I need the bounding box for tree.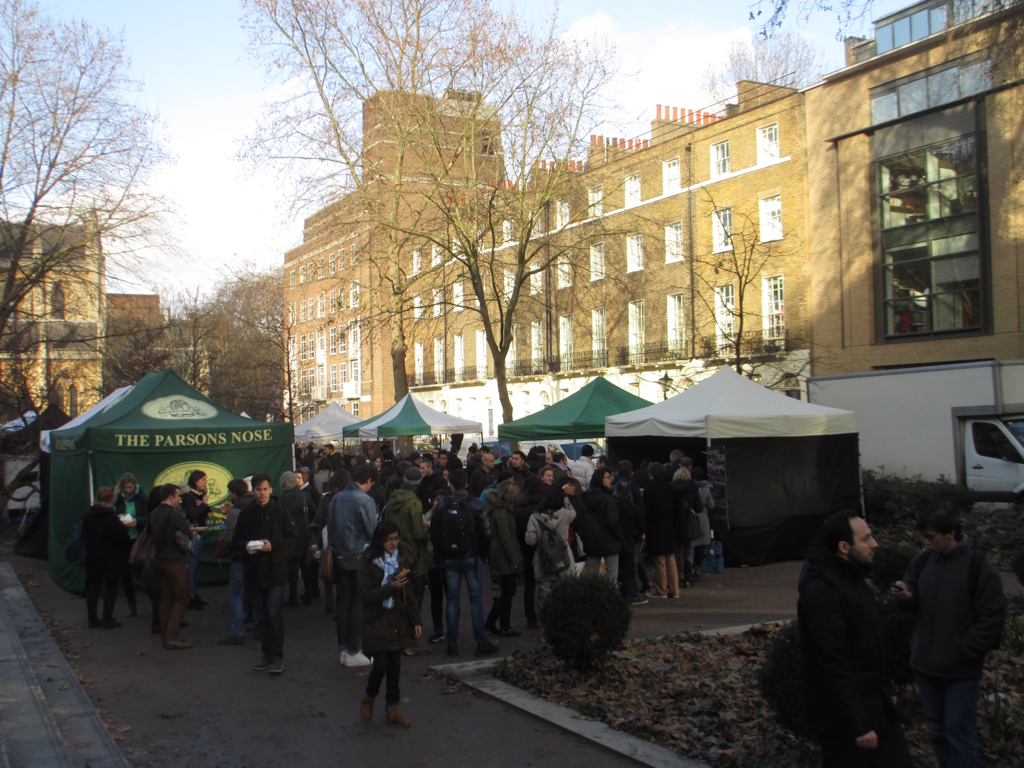
Here it is: {"x1": 0, "y1": 0, "x2": 196, "y2": 563}.
